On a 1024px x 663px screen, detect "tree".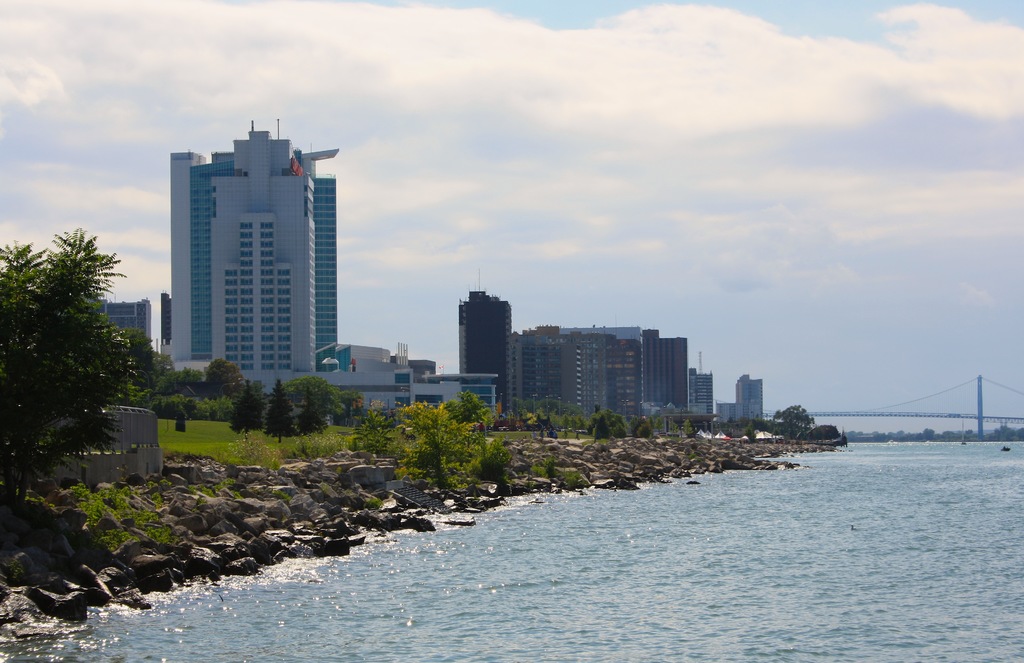
0/228/138/523.
